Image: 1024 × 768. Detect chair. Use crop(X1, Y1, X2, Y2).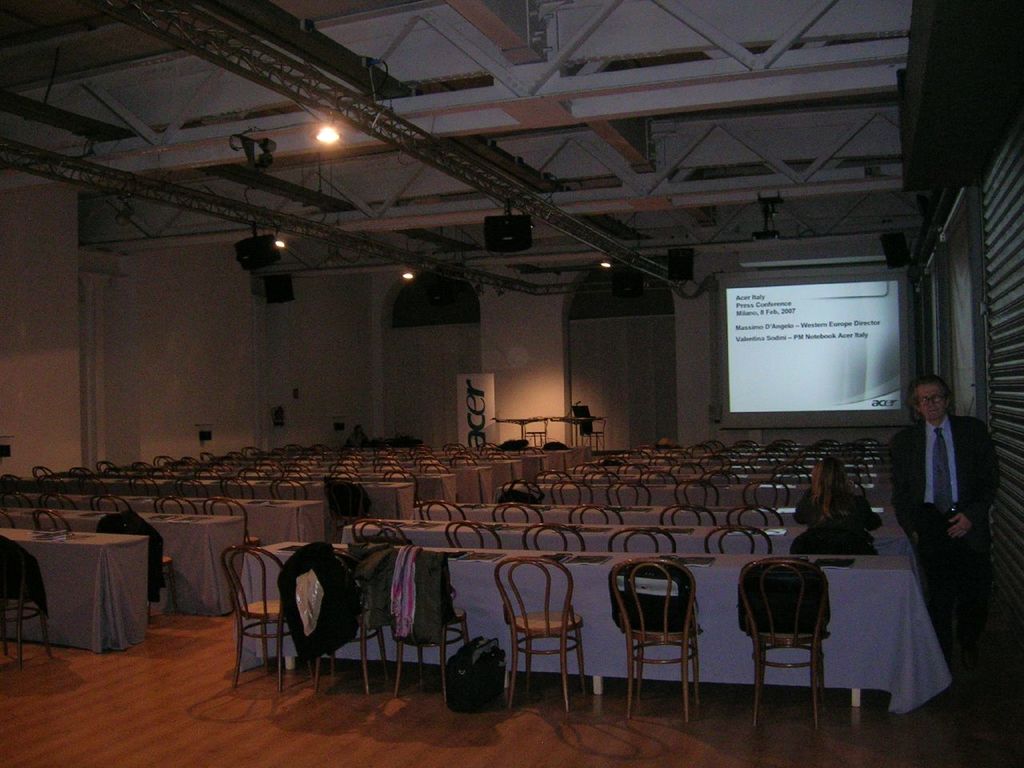
crop(522, 523, 589, 558).
